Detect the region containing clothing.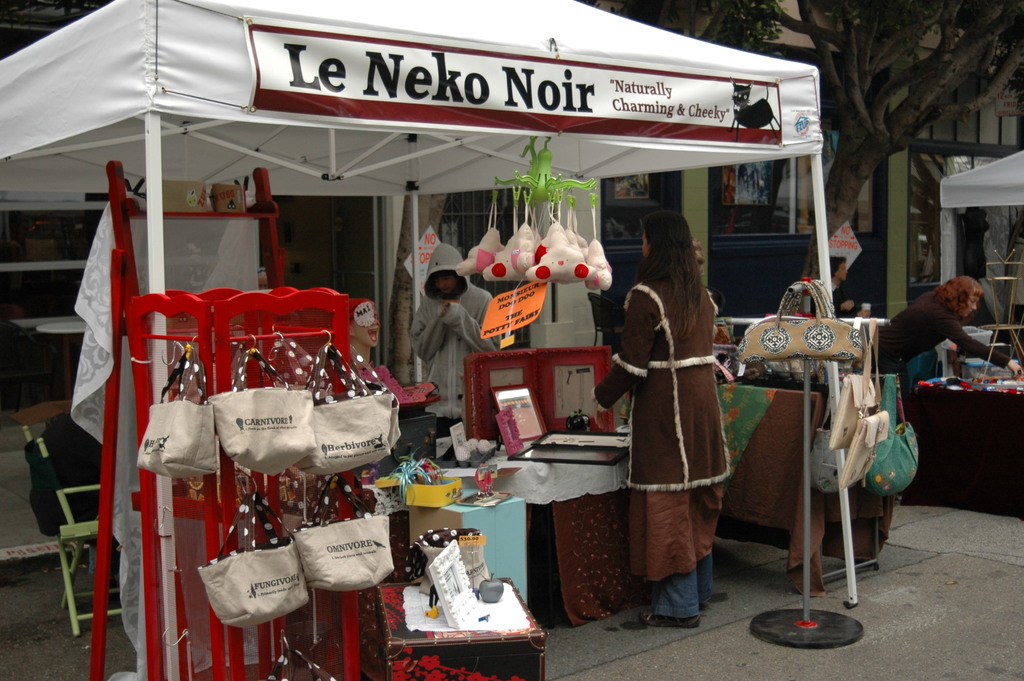
bbox=(867, 300, 1007, 410).
